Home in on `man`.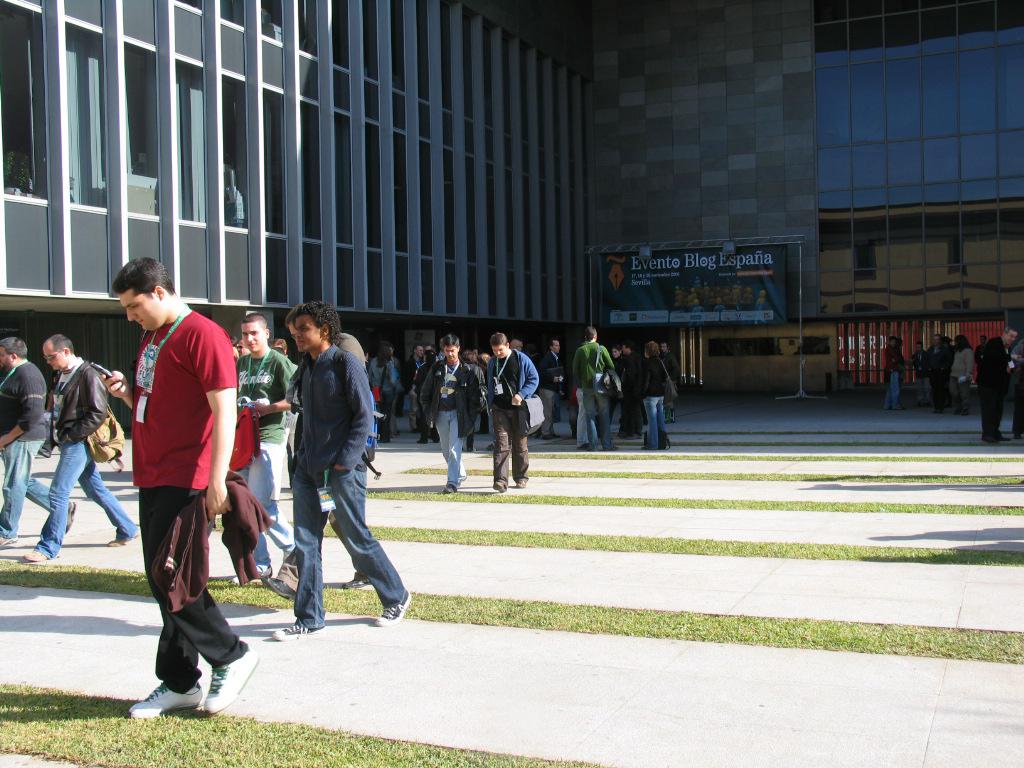
Homed in at 227 310 294 583.
